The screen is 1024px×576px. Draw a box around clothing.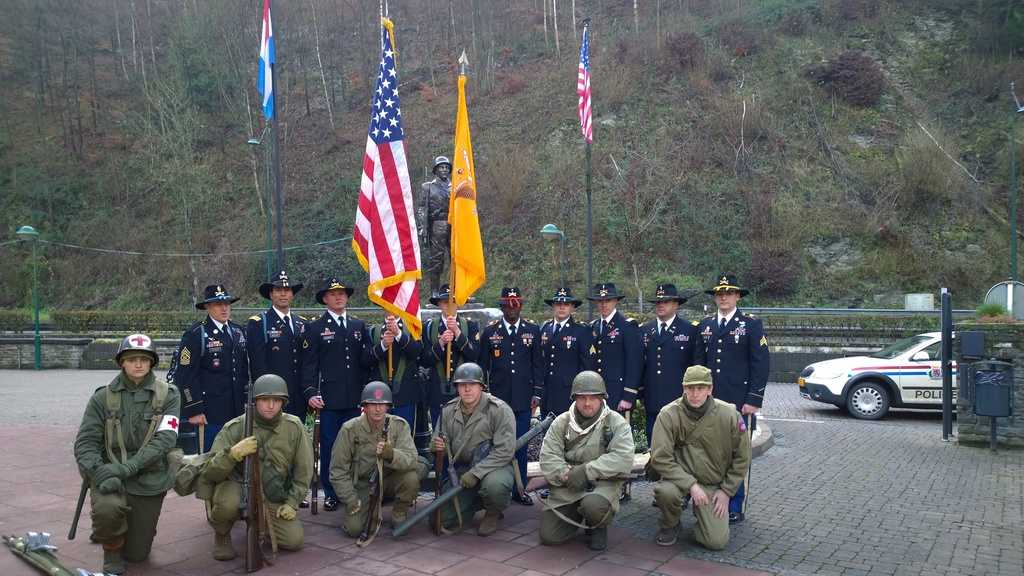
(left=327, top=406, right=424, bottom=539).
